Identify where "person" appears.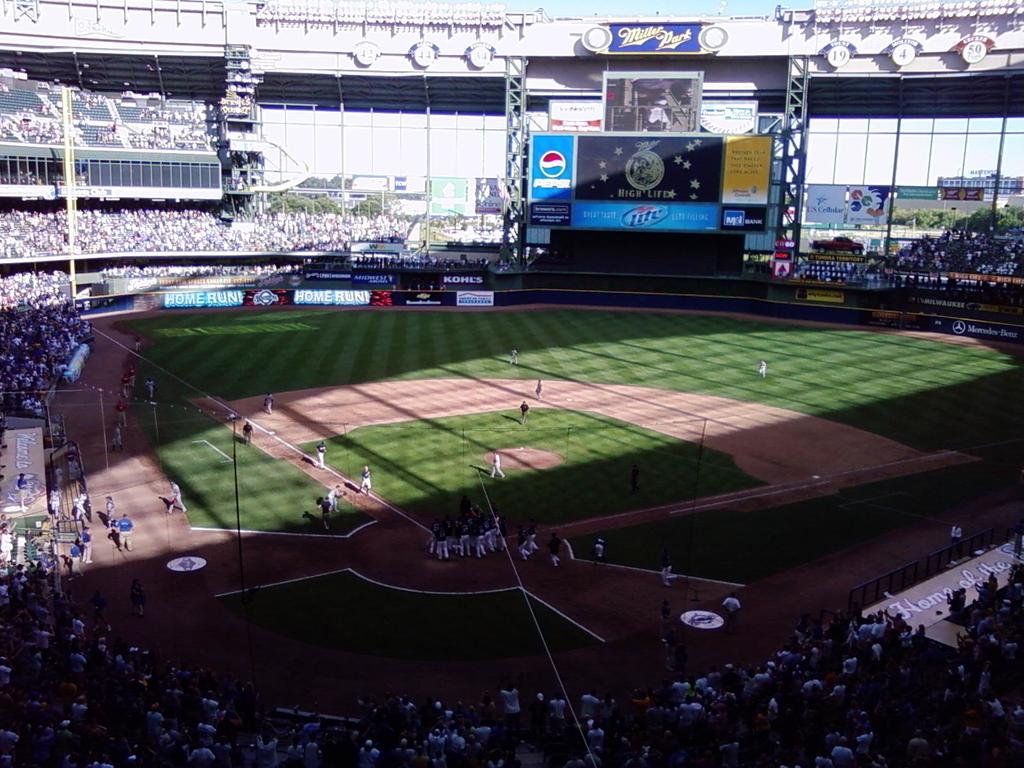
Appears at <box>313,440,328,470</box>.
